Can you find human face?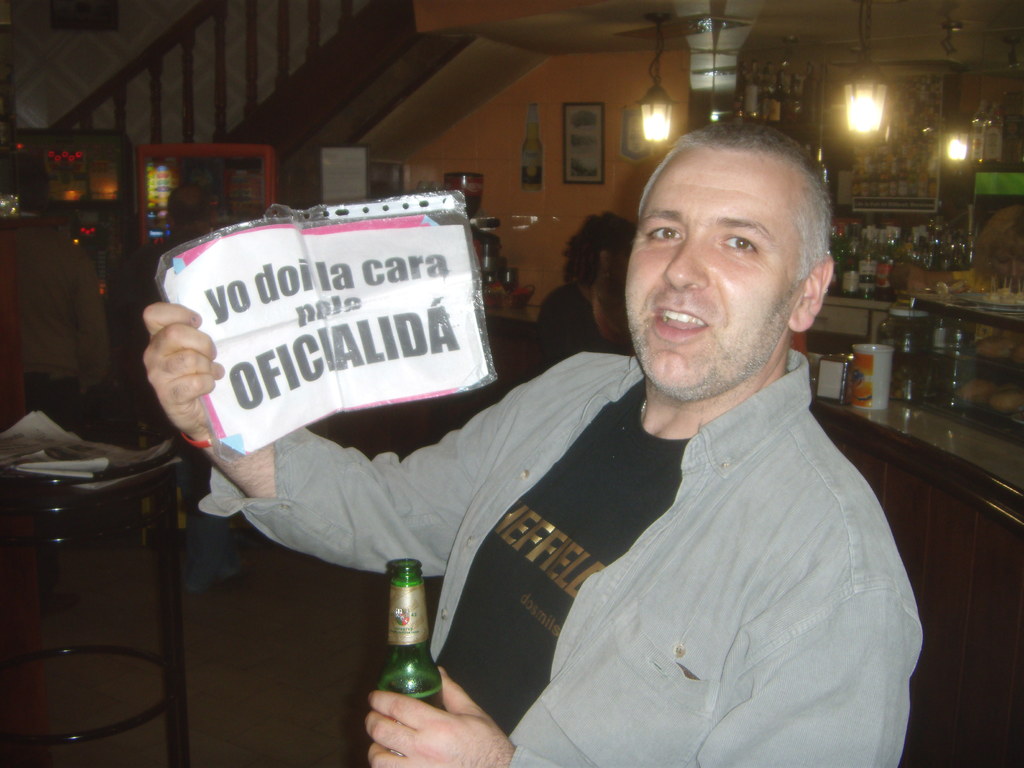
Yes, bounding box: select_region(616, 148, 810, 404).
